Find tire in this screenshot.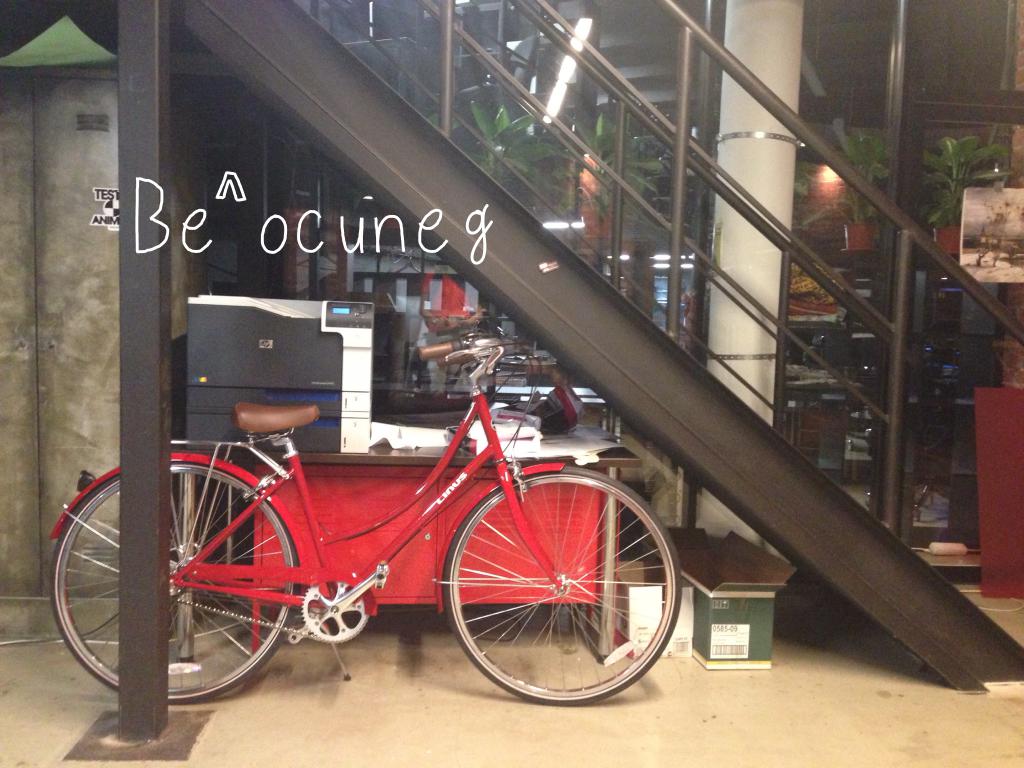
The bounding box for tire is pyautogui.locateOnScreen(48, 456, 293, 700).
